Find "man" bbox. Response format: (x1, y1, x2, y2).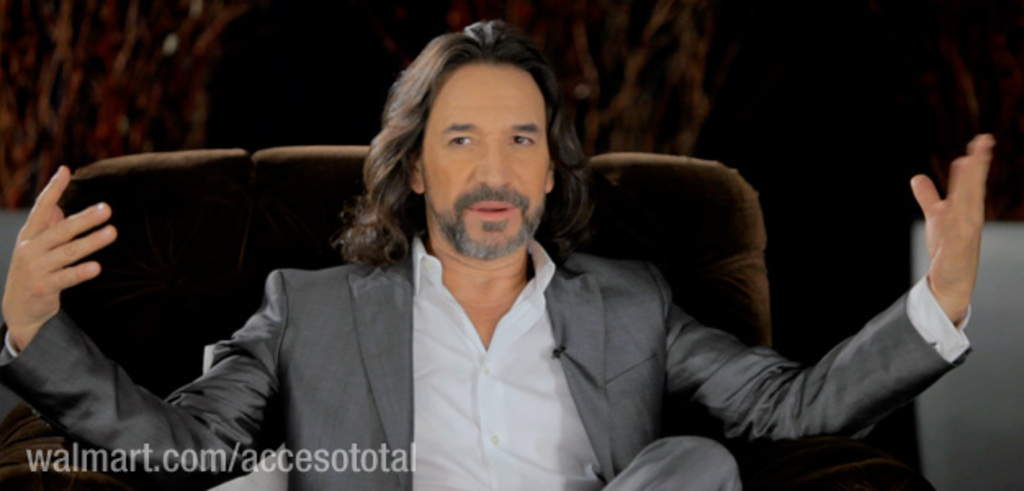
(0, 21, 995, 489).
